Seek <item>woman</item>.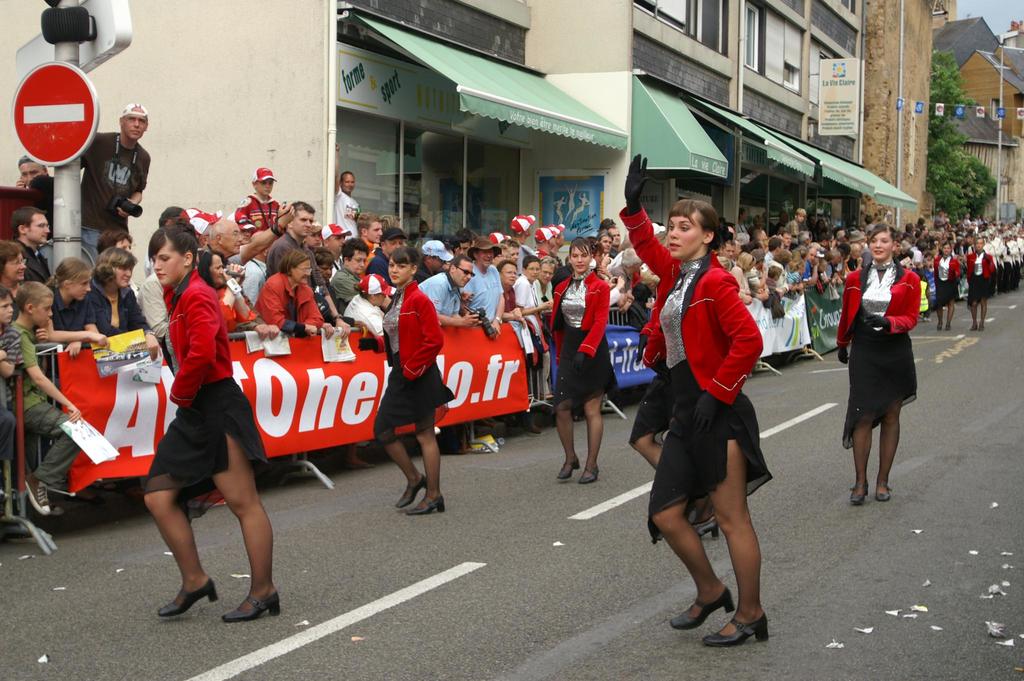
rect(547, 235, 614, 483).
